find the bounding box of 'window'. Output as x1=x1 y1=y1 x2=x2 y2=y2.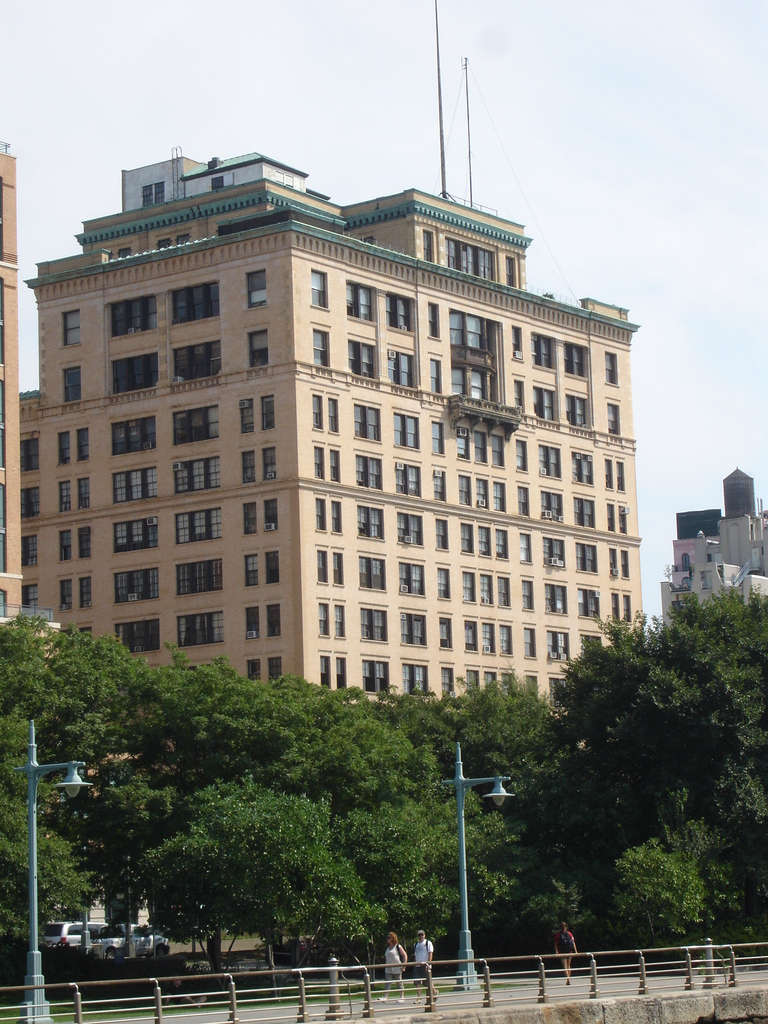
x1=104 y1=352 x2=155 y2=397.
